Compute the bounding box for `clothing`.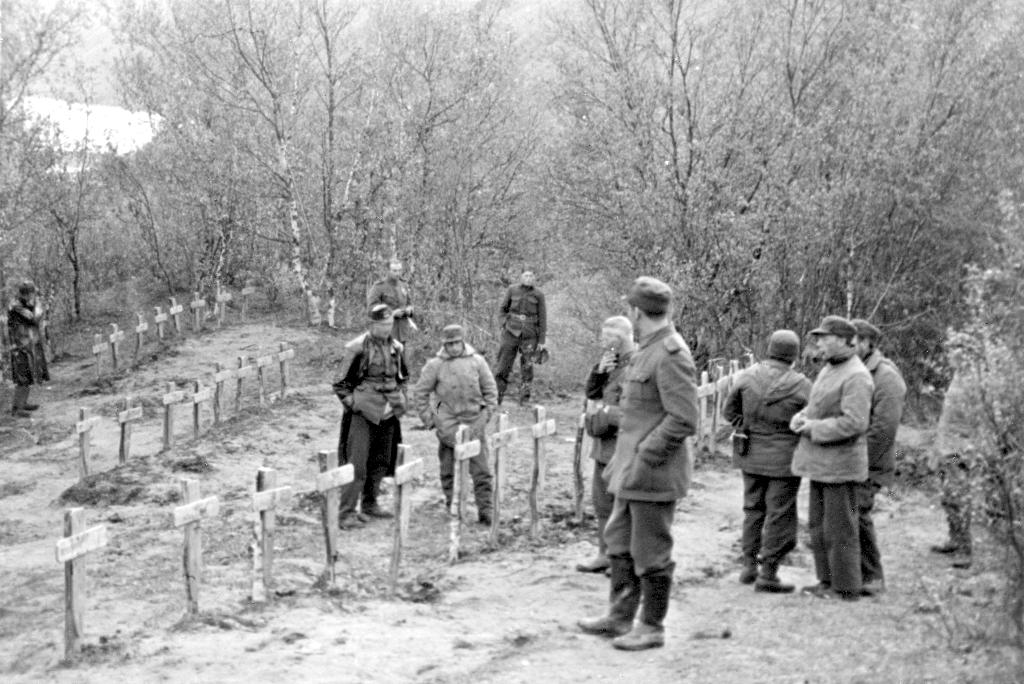
(x1=719, y1=357, x2=813, y2=566).
